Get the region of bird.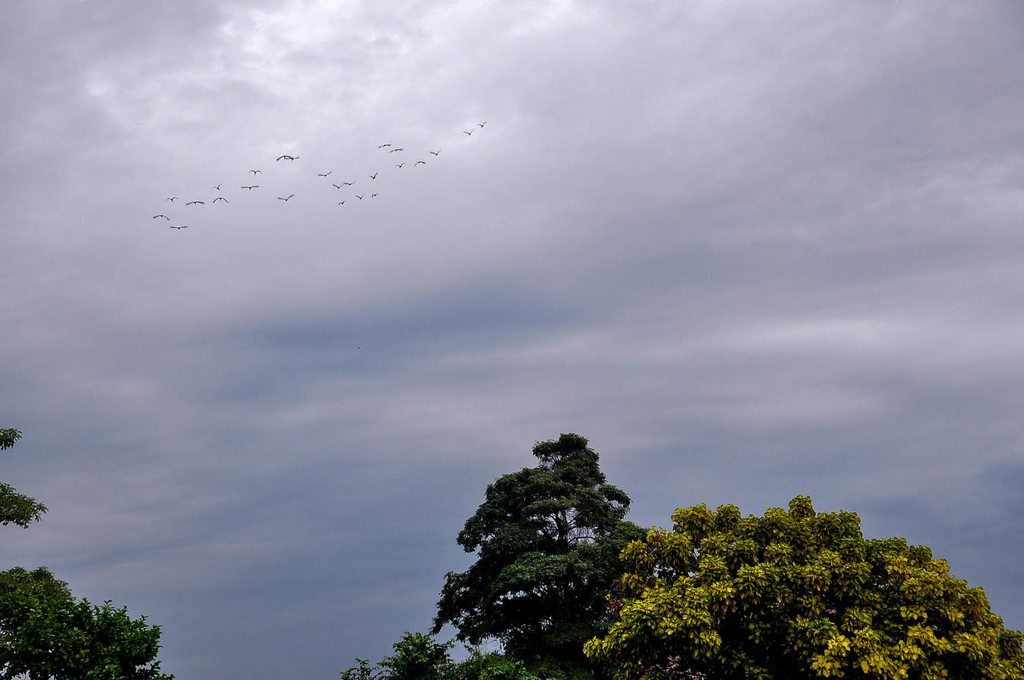
bbox=(238, 182, 261, 193).
